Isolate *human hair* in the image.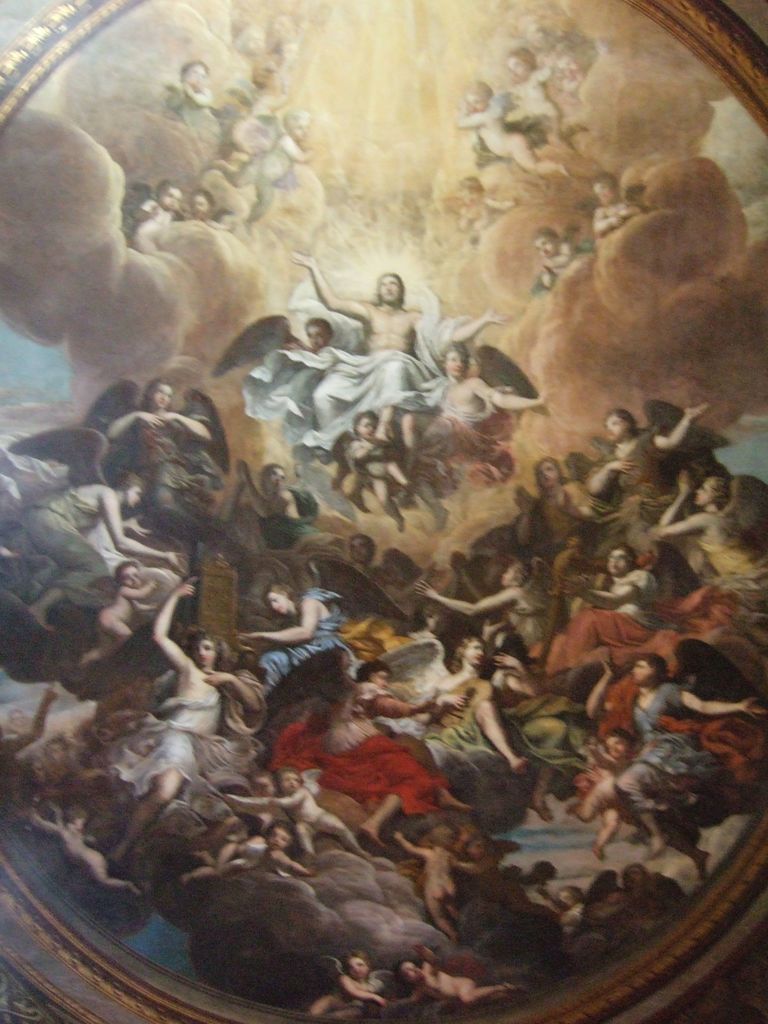
Isolated region: Rect(266, 582, 294, 625).
